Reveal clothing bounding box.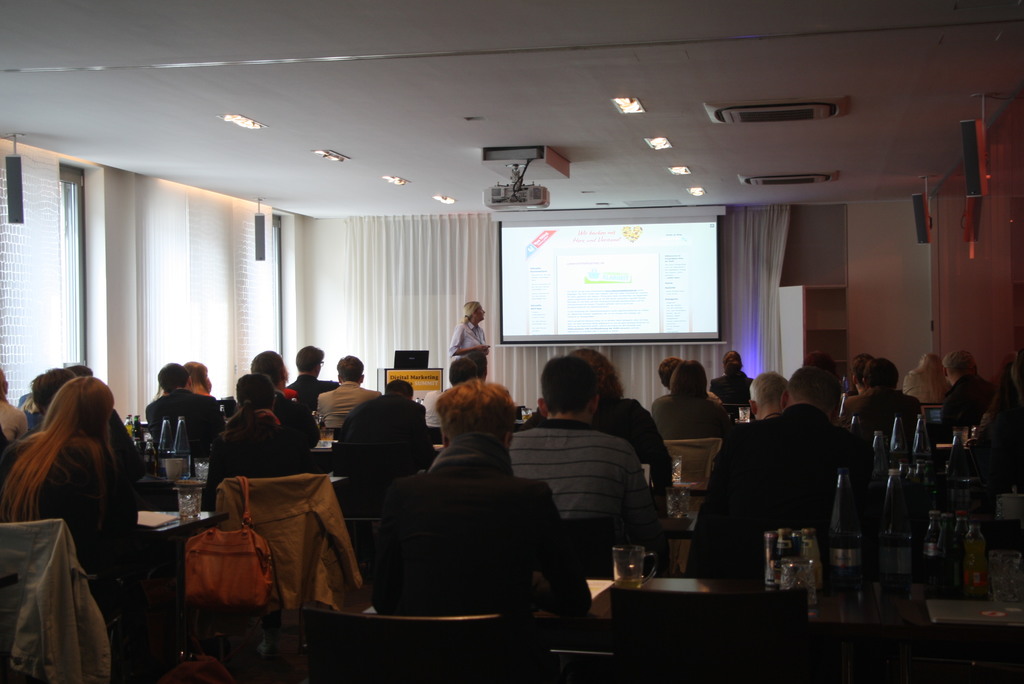
Revealed: (left=521, top=402, right=700, bottom=519).
